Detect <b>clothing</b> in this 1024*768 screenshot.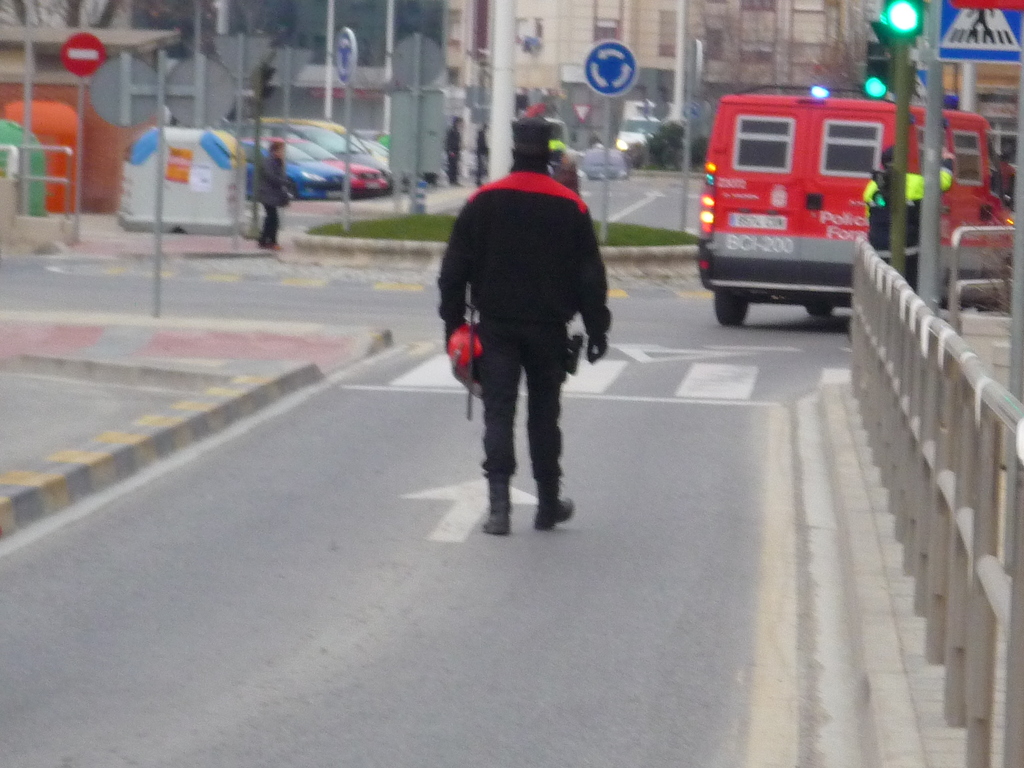
Detection: x1=432, y1=166, x2=614, y2=490.
